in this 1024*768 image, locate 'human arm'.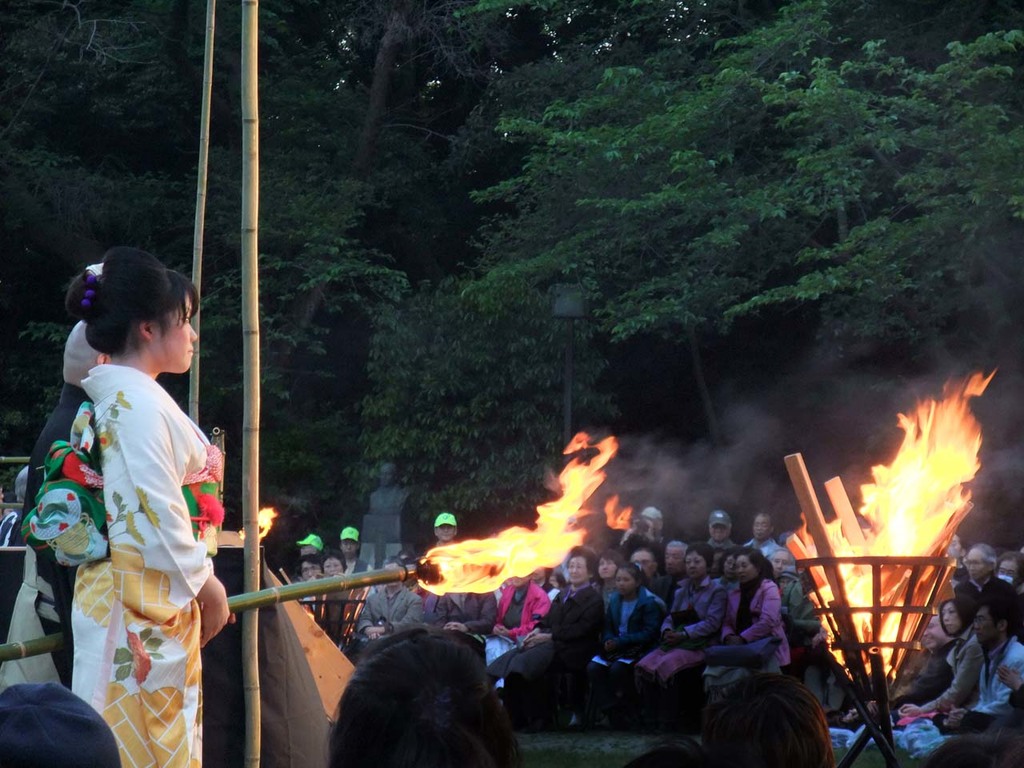
Bounding box: x1=424, y1=590, x2=454, y2=630.
